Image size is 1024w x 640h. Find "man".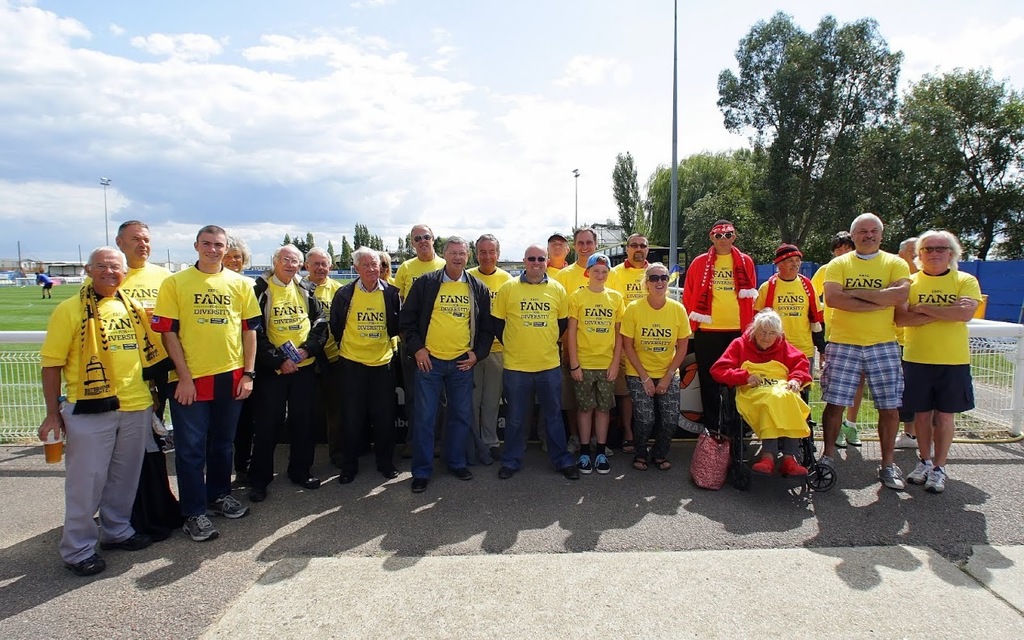
<region>293, 249, 351, 322</region>.
